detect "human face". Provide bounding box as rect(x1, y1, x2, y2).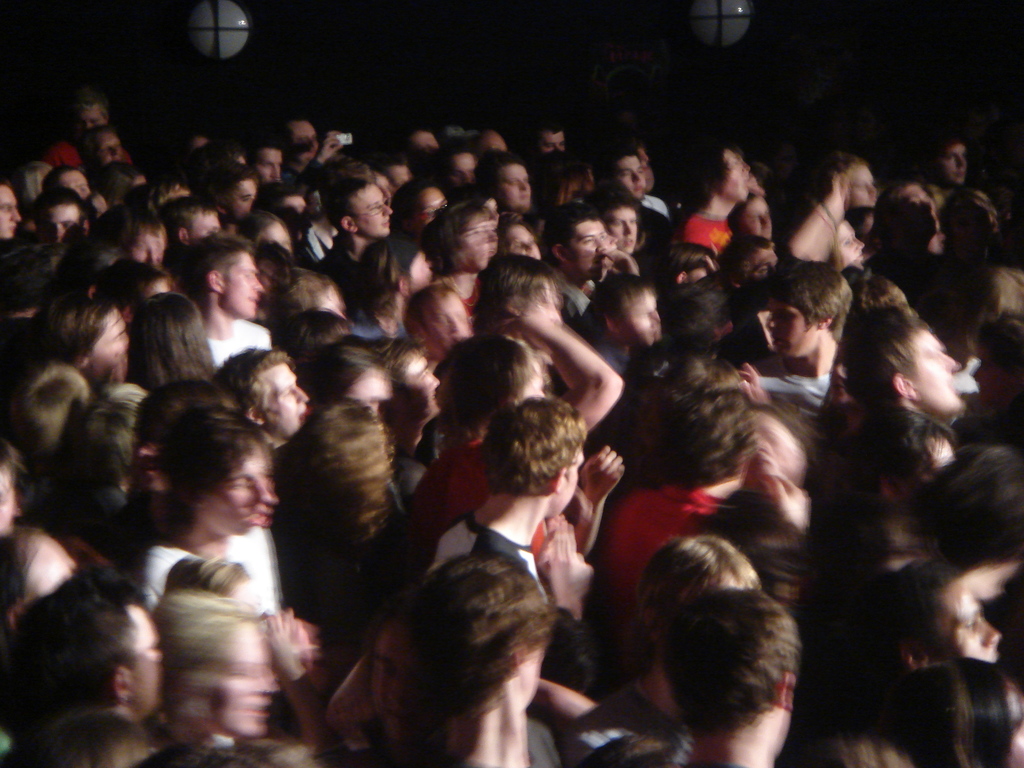
rect(424, 182, 446, 231).
